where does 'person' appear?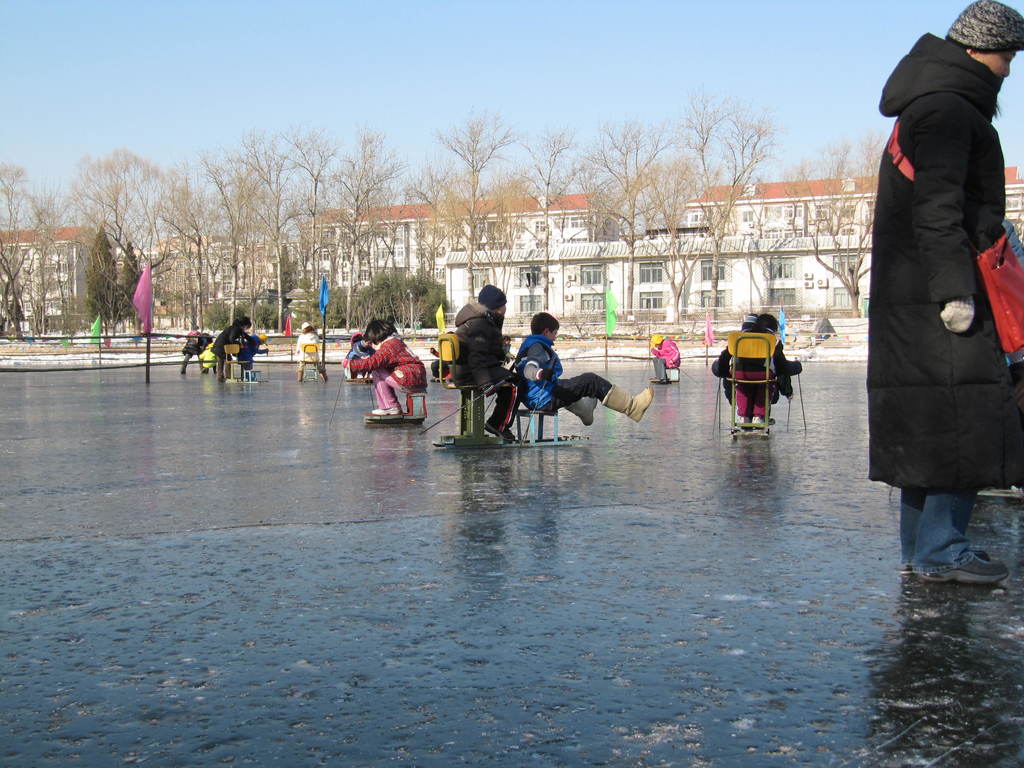
Appears at bbox=[711, 316, 806, 429].
